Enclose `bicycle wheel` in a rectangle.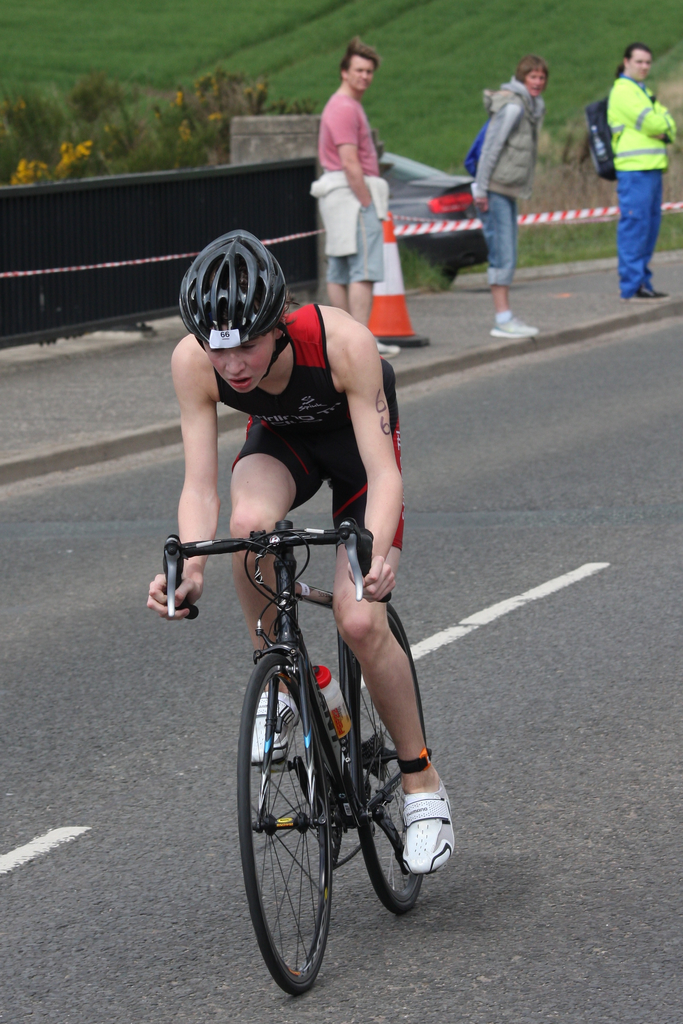
(242, 654, 384, 992).
